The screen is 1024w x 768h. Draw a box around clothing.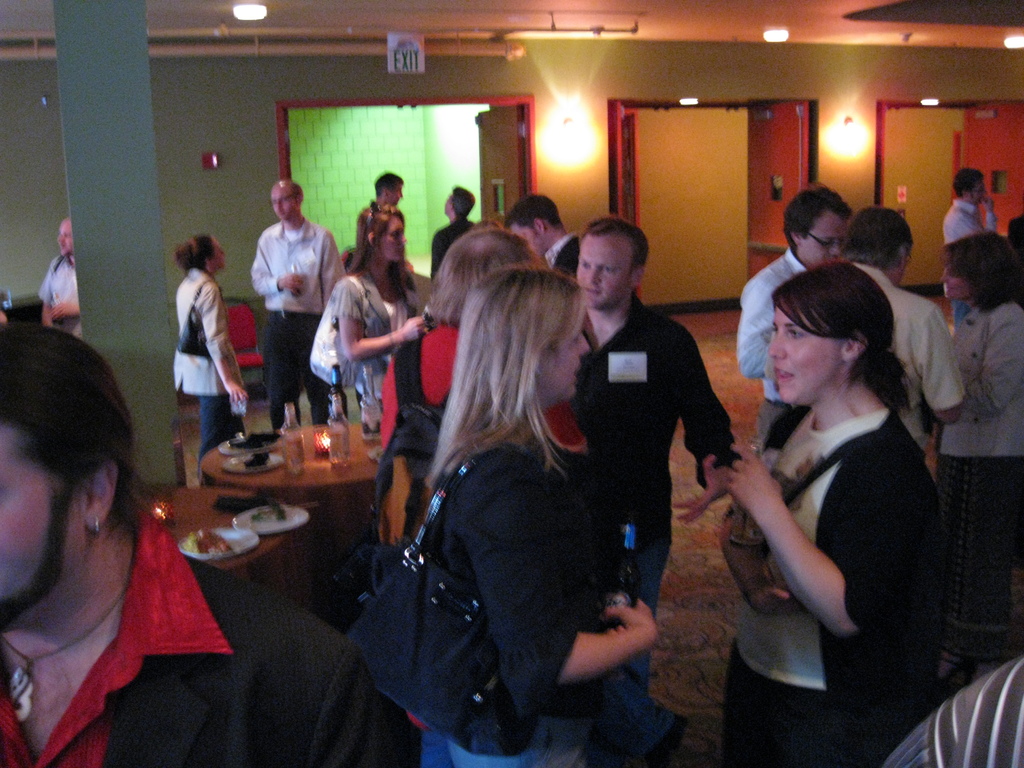
[250, 221, 346, 434].
